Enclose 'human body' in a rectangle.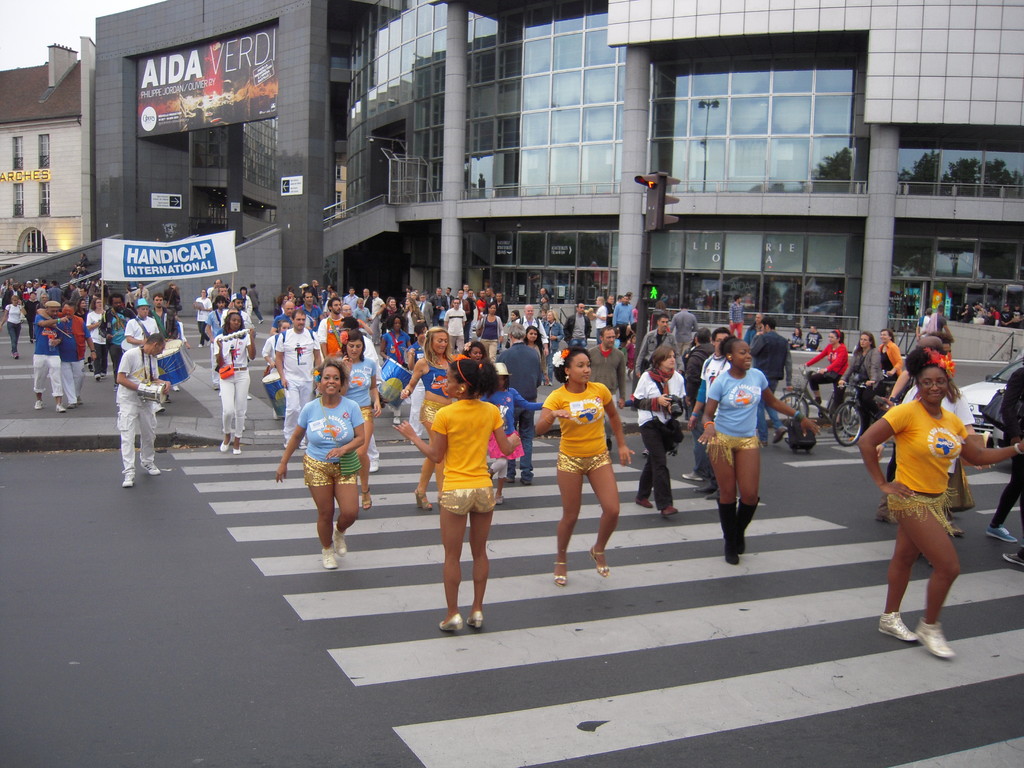
488,385,543,504.
